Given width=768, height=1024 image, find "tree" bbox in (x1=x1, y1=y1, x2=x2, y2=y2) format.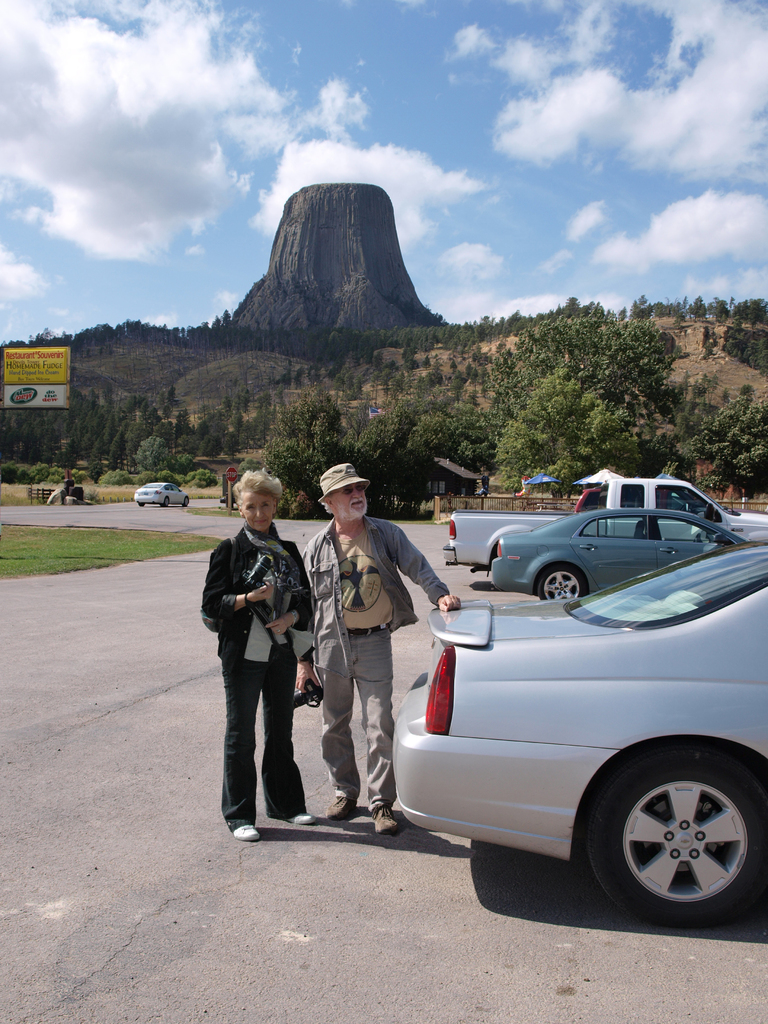
(x1=356, y1=387, x2=488, y2=508).
